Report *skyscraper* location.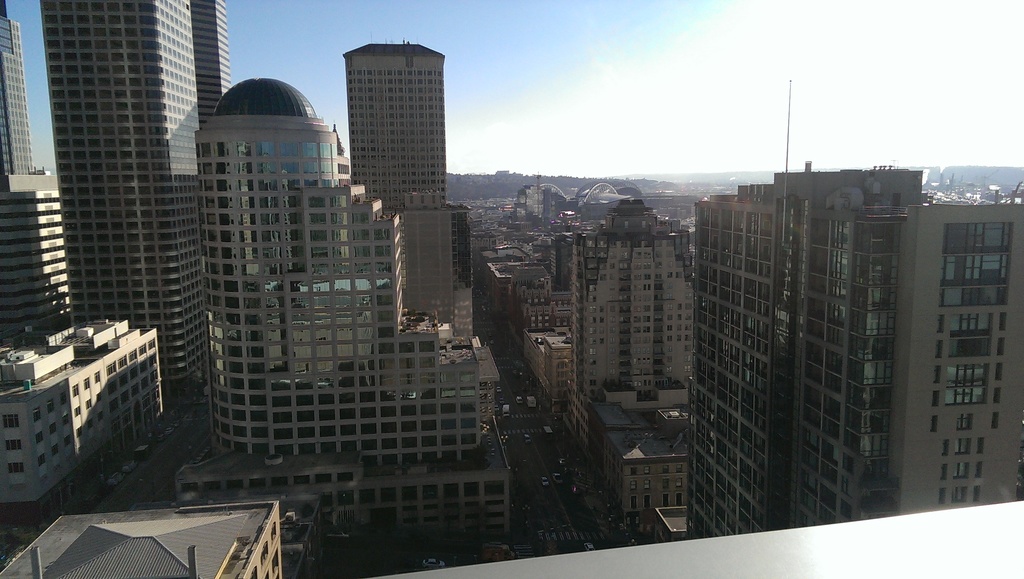
Report: 0:163:83:333.
